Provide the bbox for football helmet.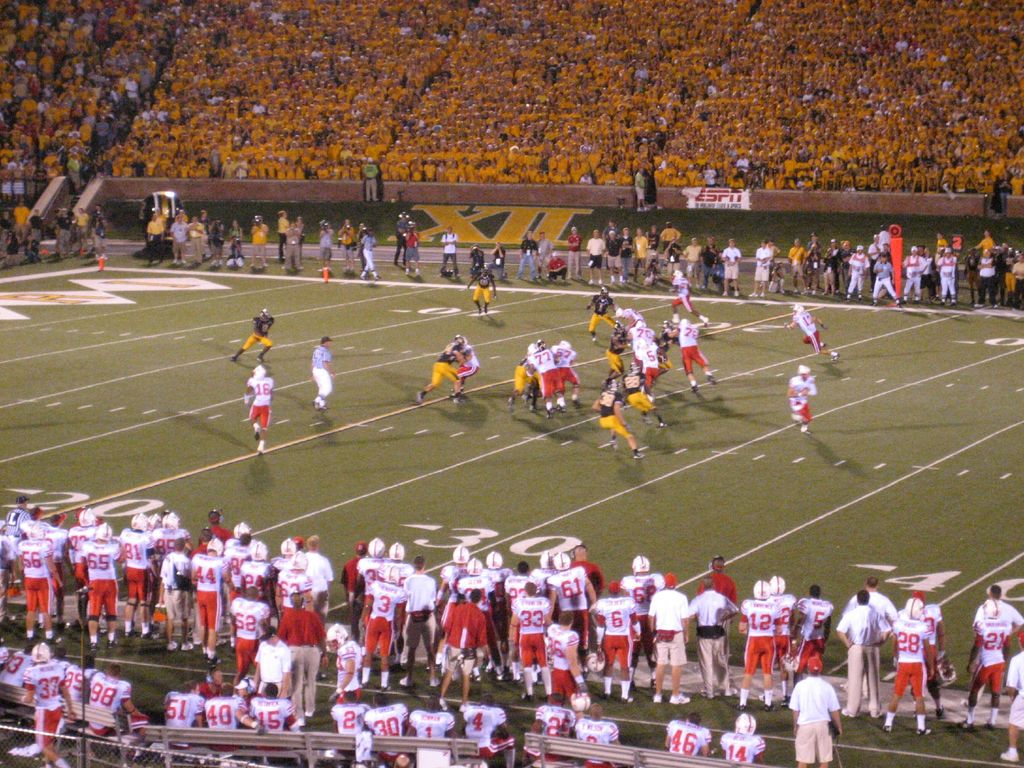
detection(29, 643, 51, 662).
